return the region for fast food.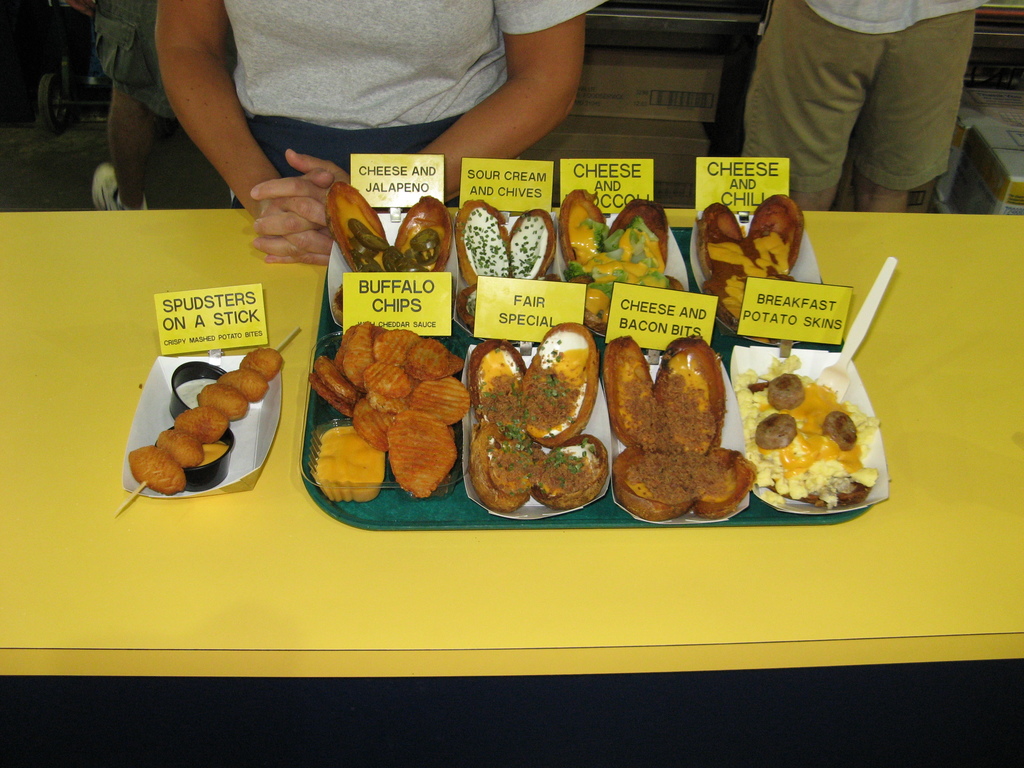
box(564, 195, 625, 284).
